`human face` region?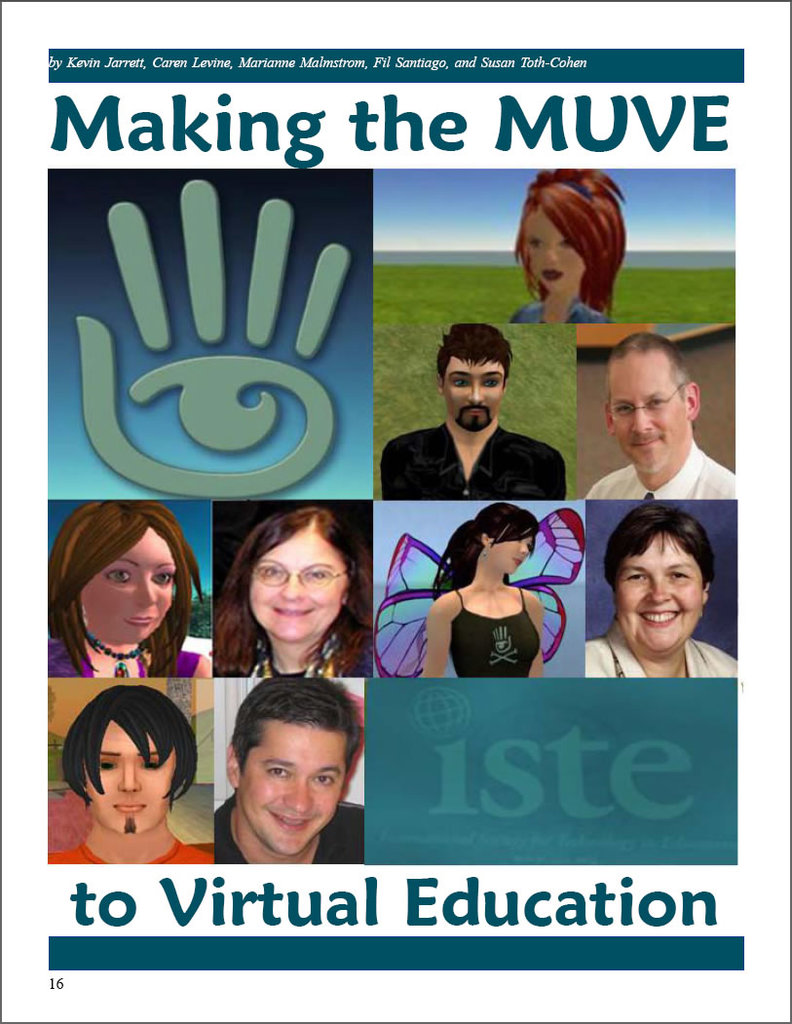
[250,525,355,641]
